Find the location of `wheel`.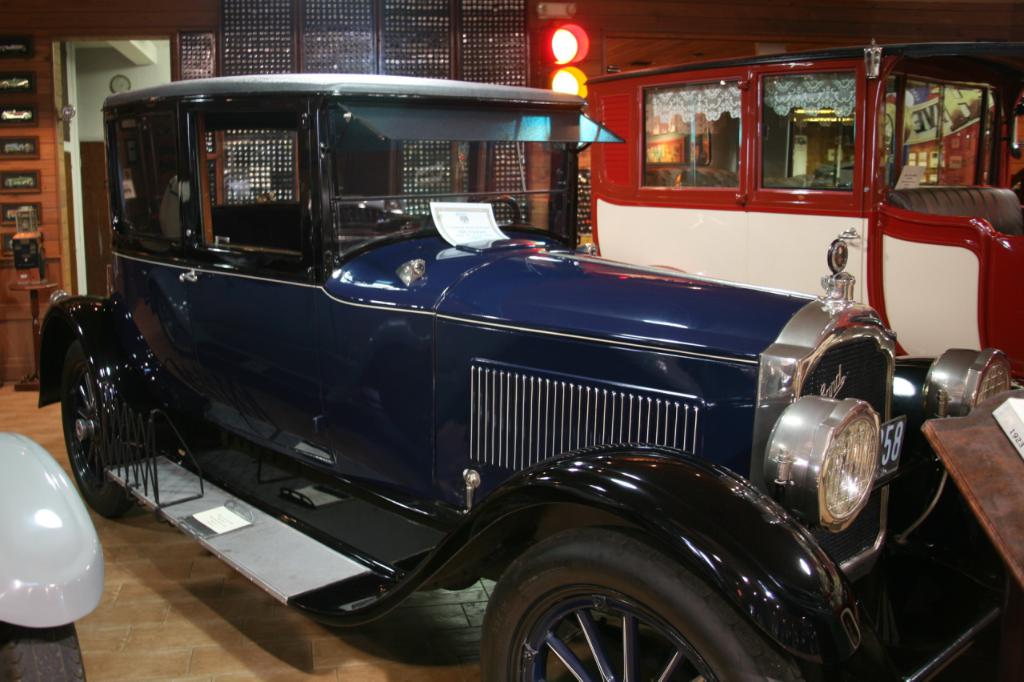
Location: [left=448, top=505, right=821, bottom=680].
